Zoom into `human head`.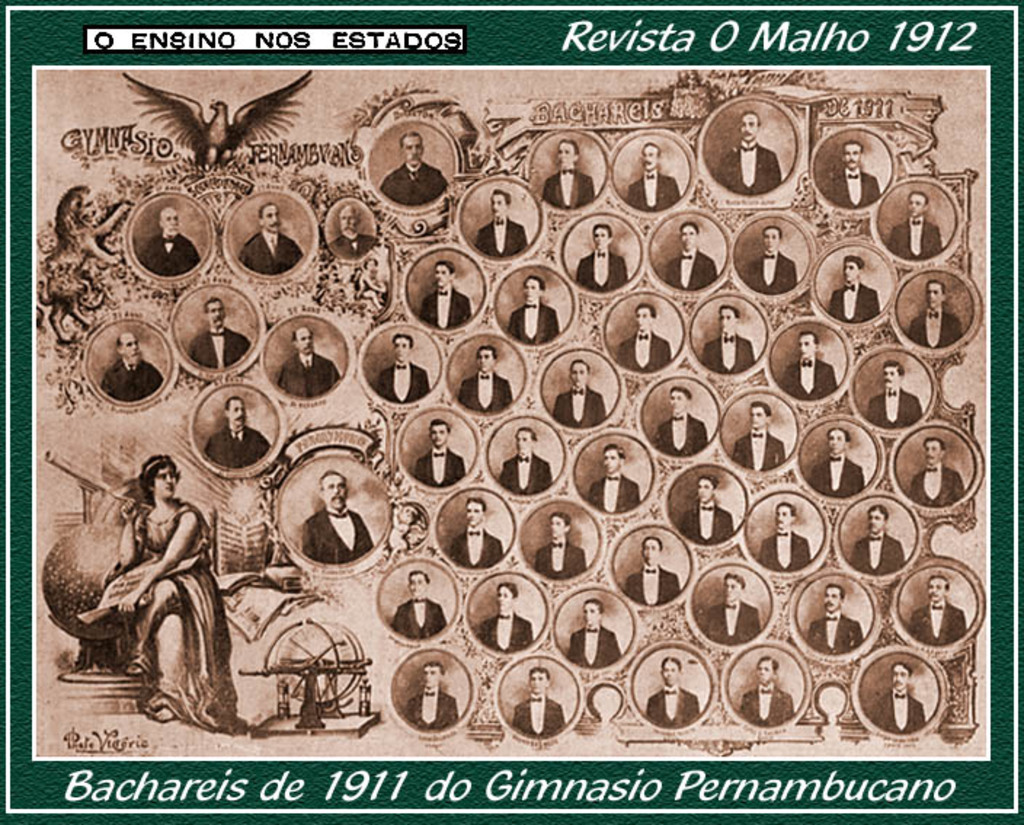
Zoom target: detection(723, 570, 745, 602).
